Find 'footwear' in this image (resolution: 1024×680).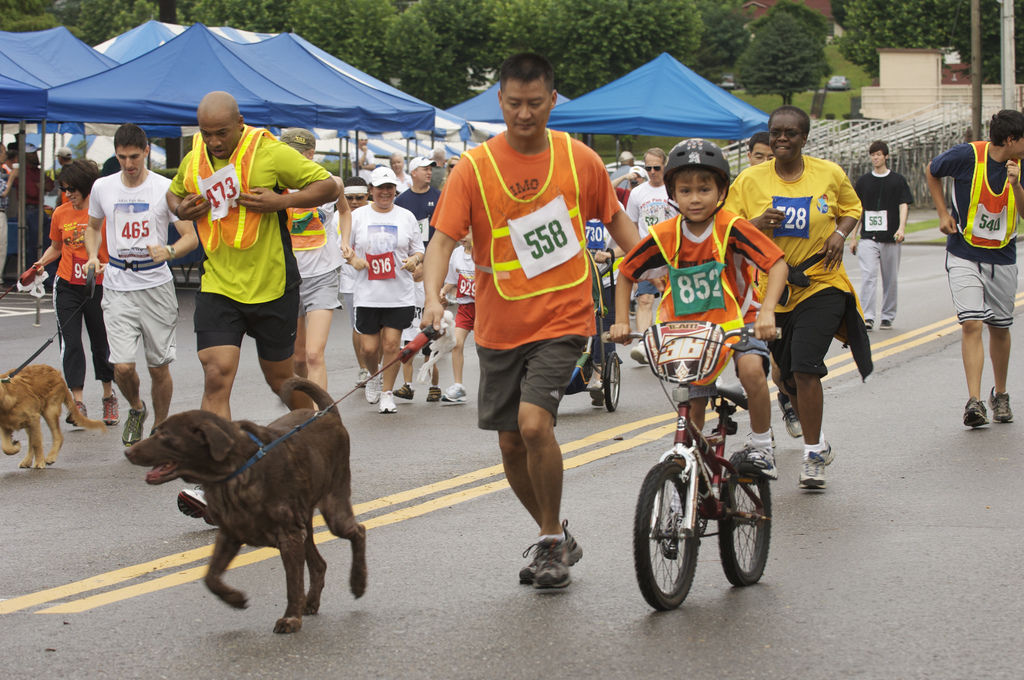
[left=379, top=385, right=394, bottom=413].
